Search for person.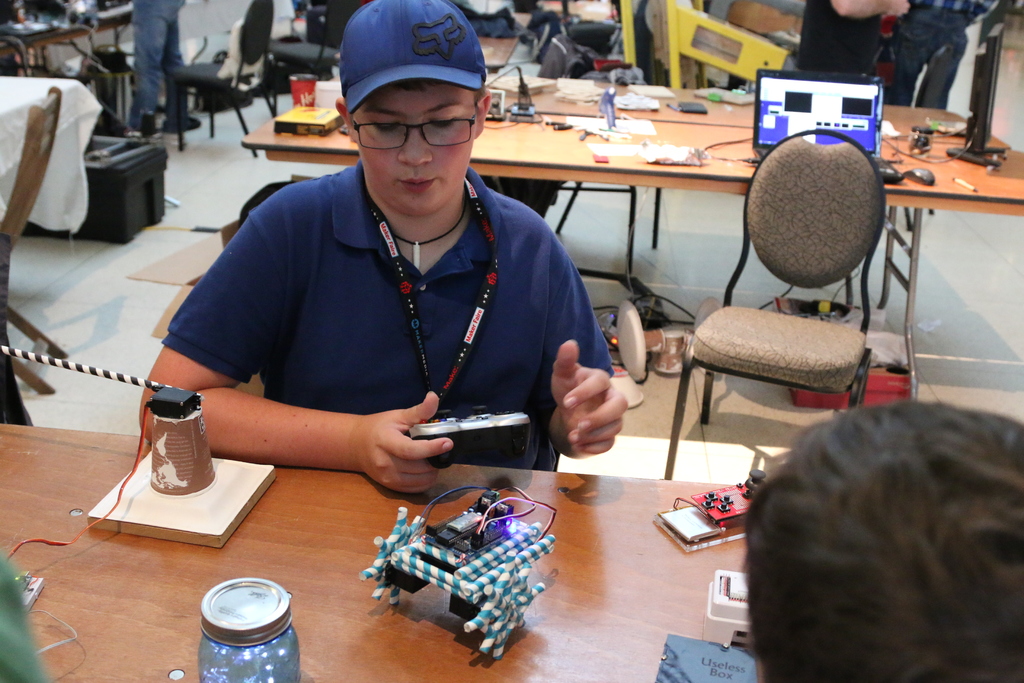
Found at select_region(127, 0, 188, 129).
